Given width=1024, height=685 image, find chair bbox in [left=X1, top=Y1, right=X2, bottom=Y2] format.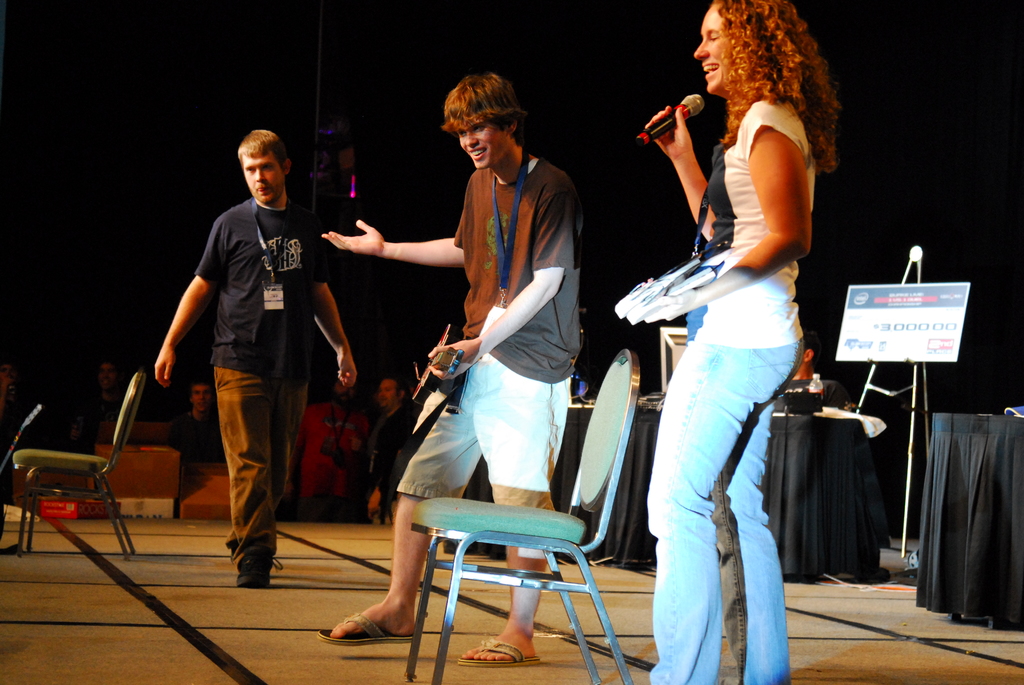
[left=404, top=350, right=632, bottom=684].
